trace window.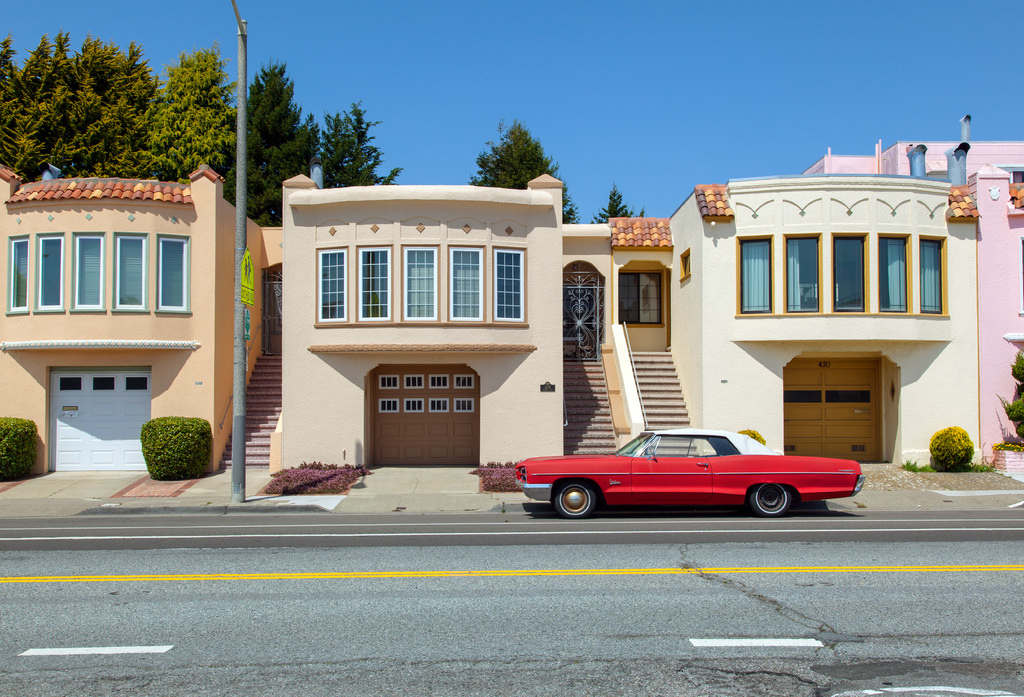
Traced to bbox(1018, 238, 1023, 313).
